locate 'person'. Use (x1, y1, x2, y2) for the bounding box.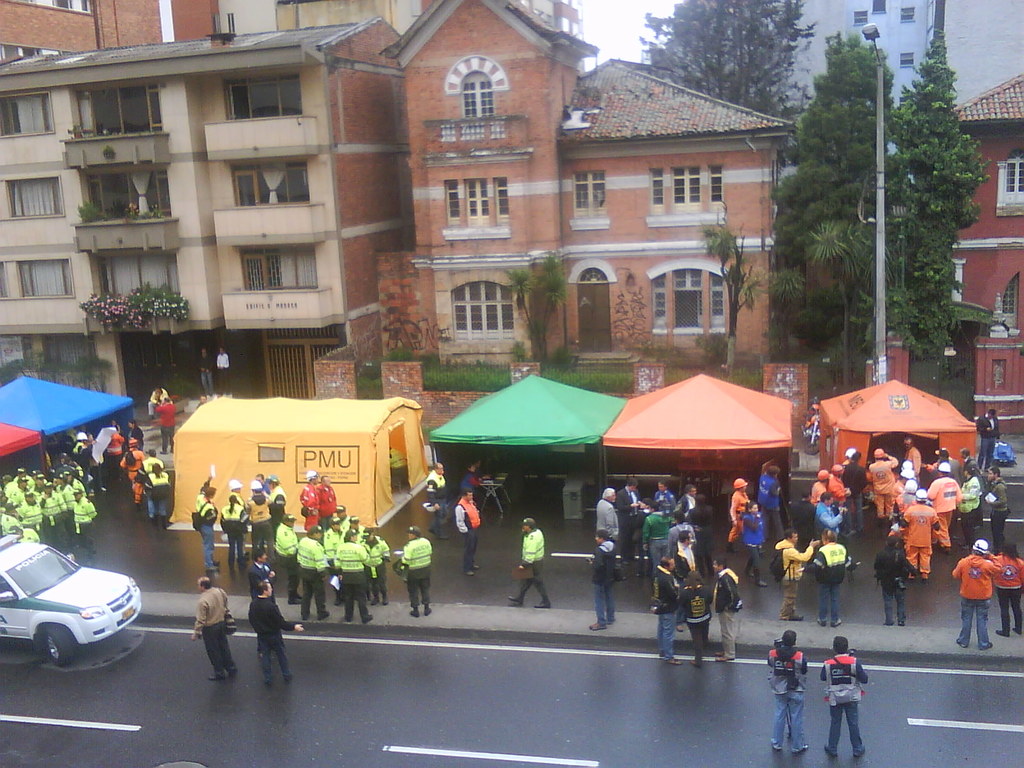
(149, 388, 169, 419).
